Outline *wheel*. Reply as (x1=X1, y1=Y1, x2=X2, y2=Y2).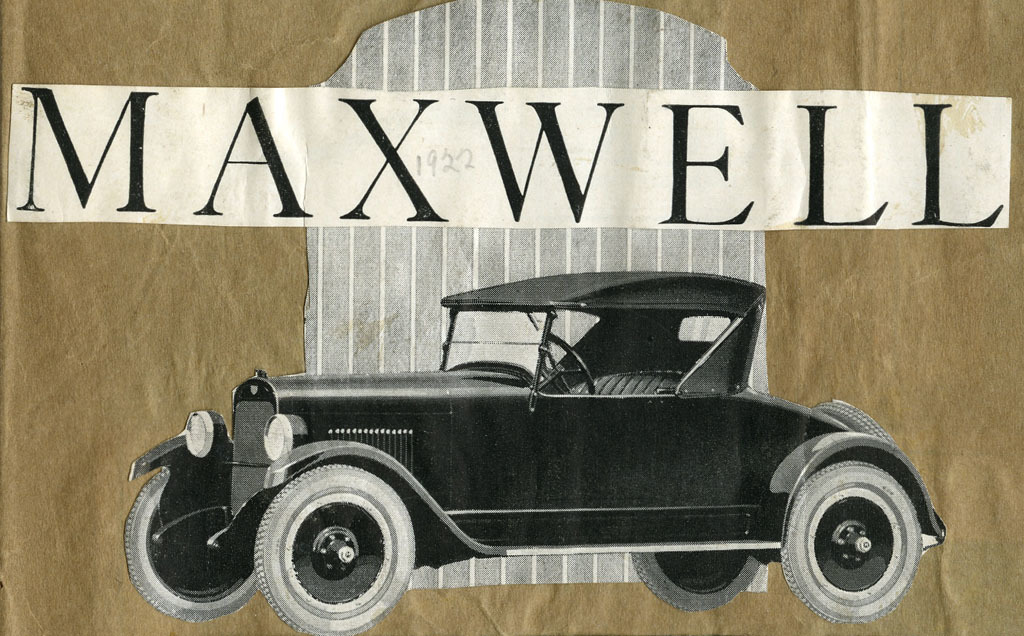
(x1=541, y1=334, x2=602, y2=398).
